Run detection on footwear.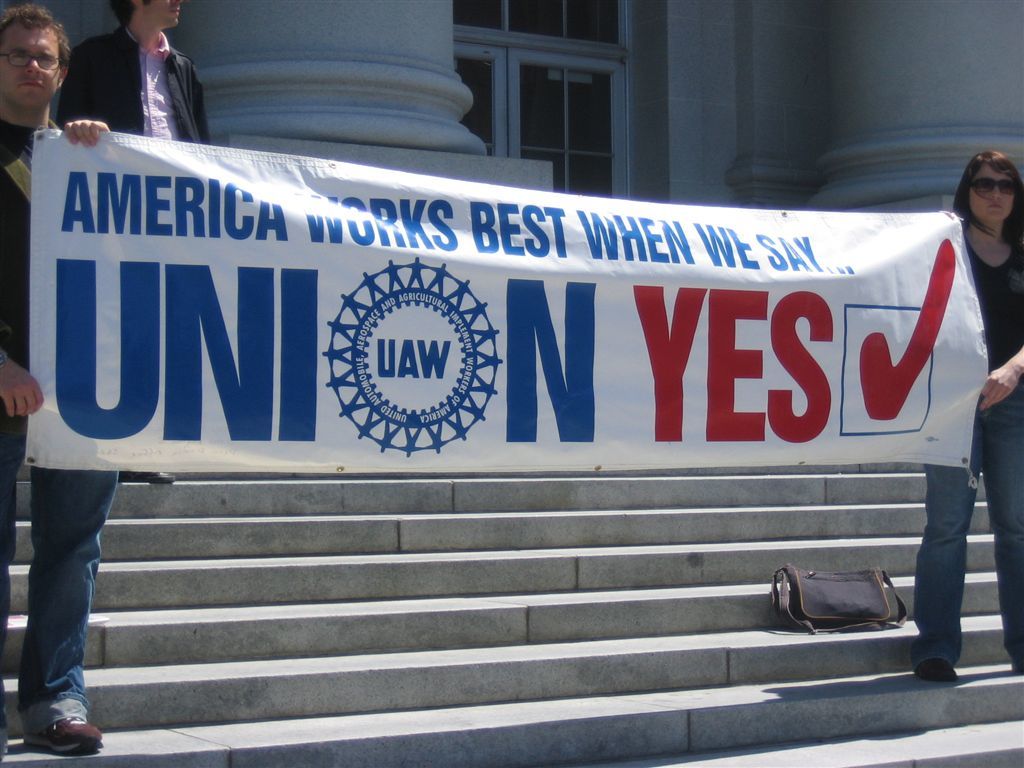
Result: left=24, top=718, right=107, bottom=756.
